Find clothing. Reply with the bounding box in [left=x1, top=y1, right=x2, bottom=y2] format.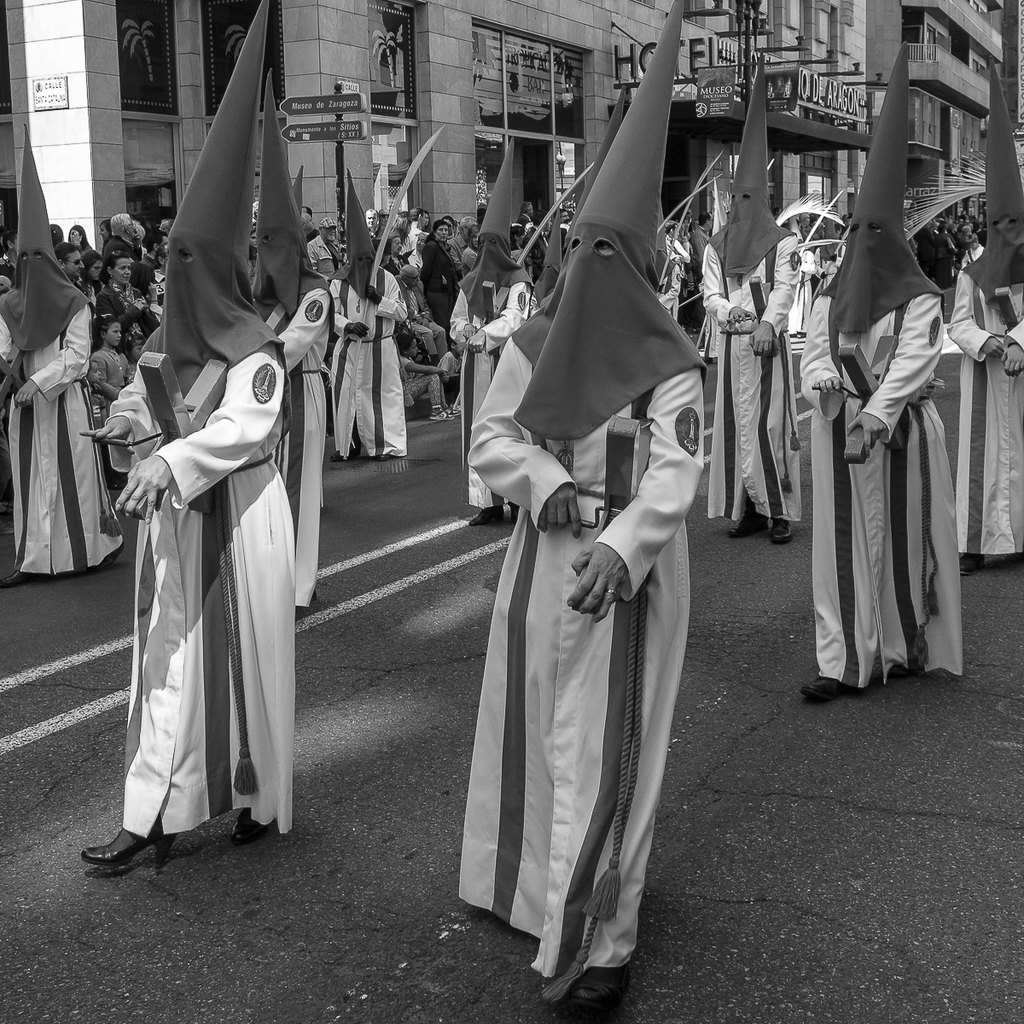
[left=451, top=147, right=536, bottom=517].
